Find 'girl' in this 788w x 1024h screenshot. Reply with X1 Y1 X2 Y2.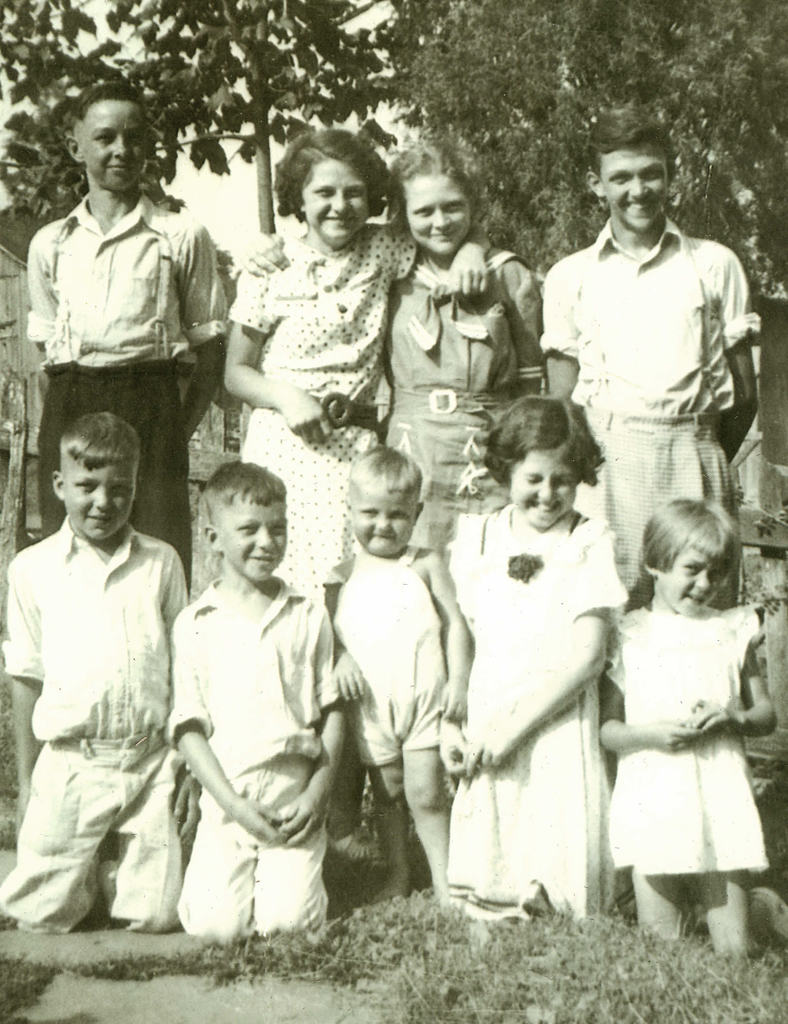
241 134 547 540.
